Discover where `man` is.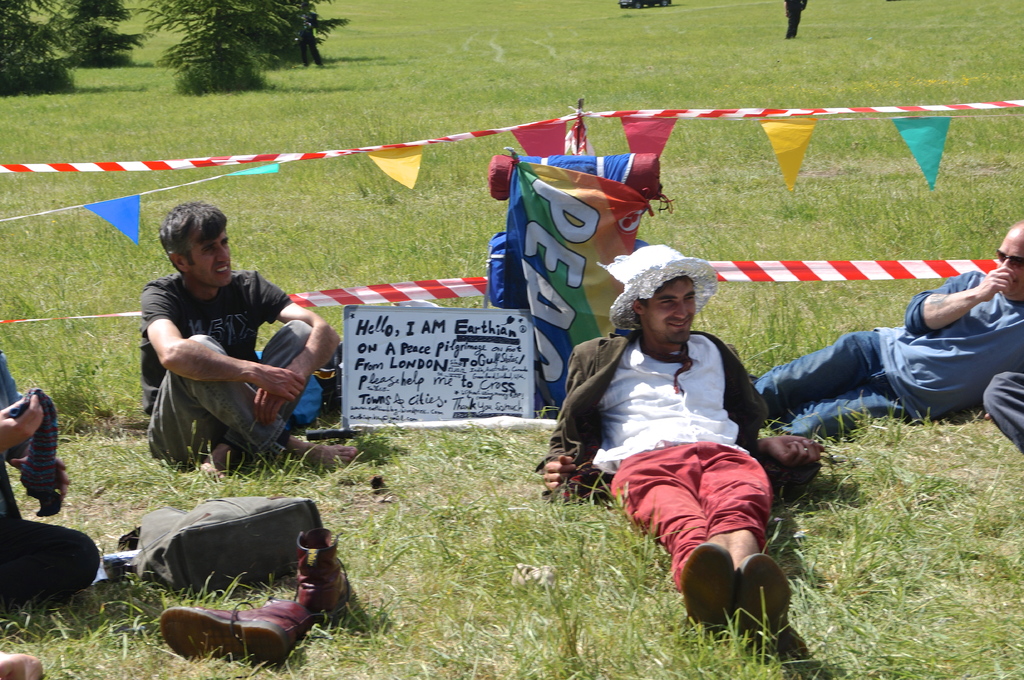
Discovered at l=540, t=240, r=824, b=661.
